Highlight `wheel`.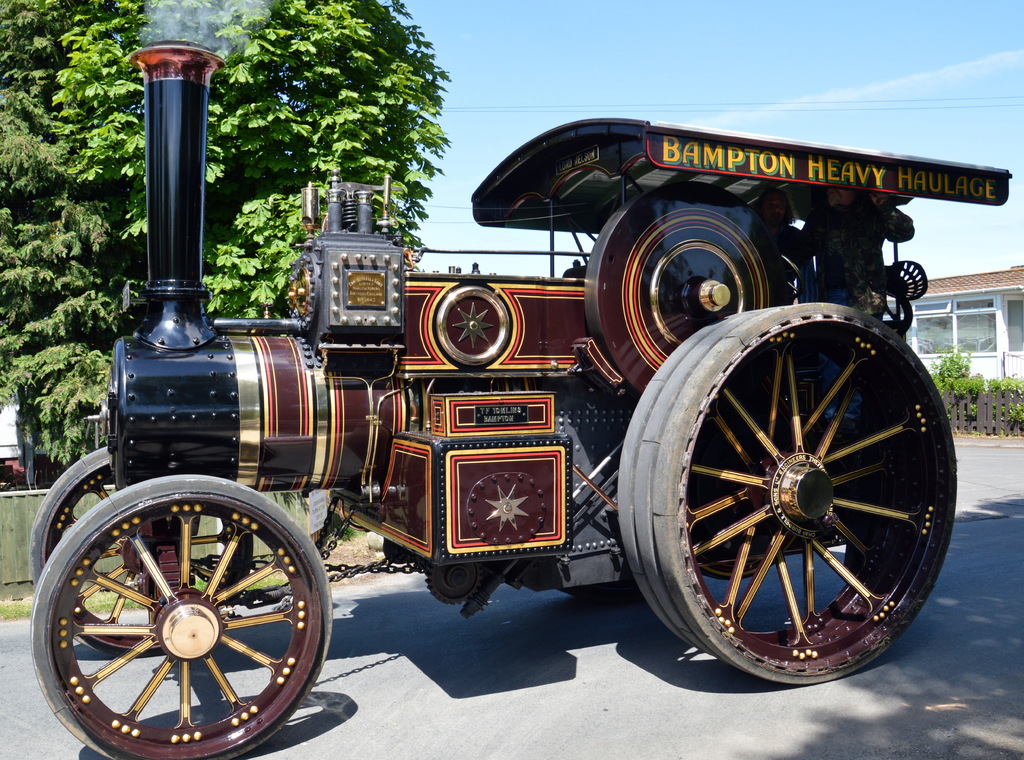
Highlighted region: locate(610, 301, 960, 684).
